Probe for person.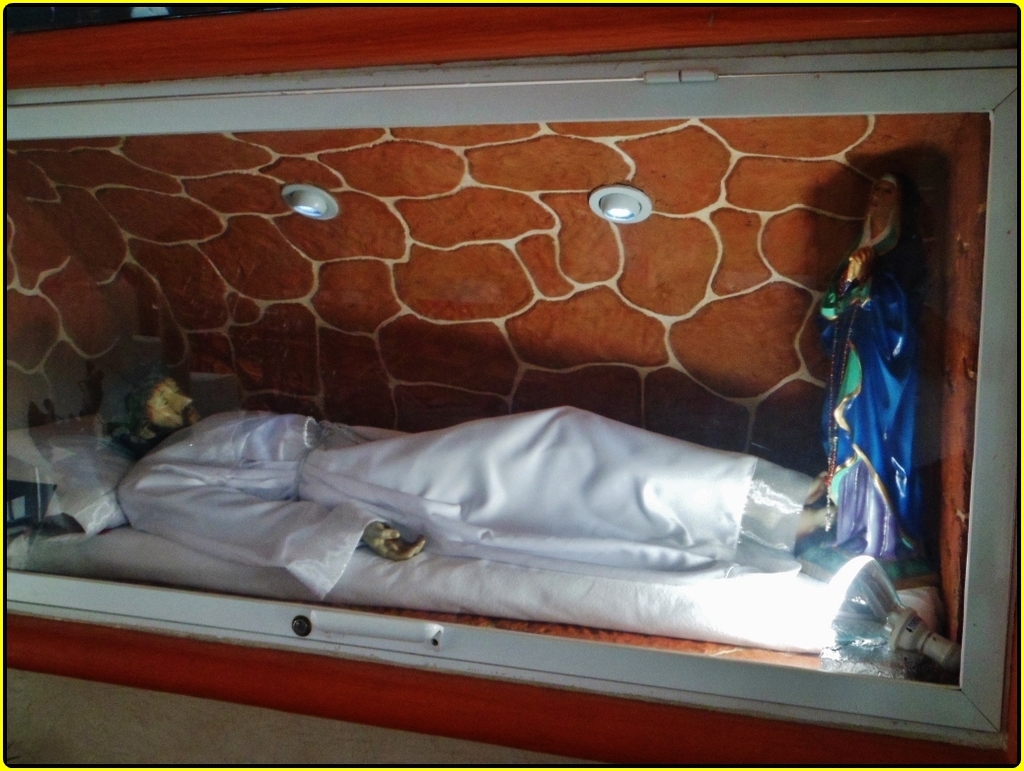
Probe result: region(817, 179, 912, 562).
